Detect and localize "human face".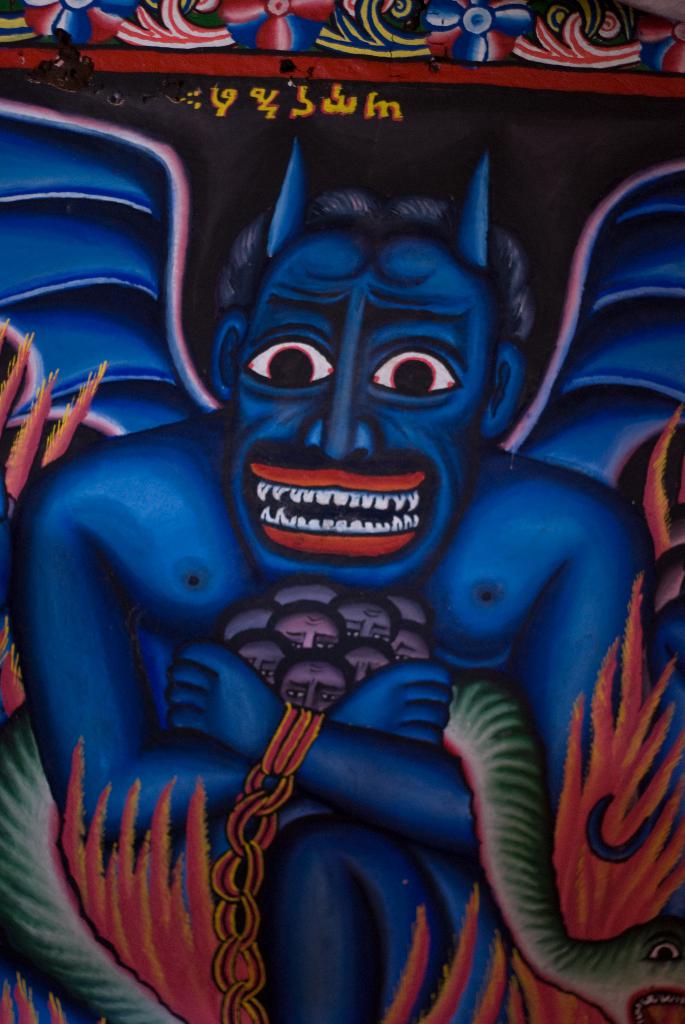
Localized at x1=238 y1=645 x2=276 y2=684.
